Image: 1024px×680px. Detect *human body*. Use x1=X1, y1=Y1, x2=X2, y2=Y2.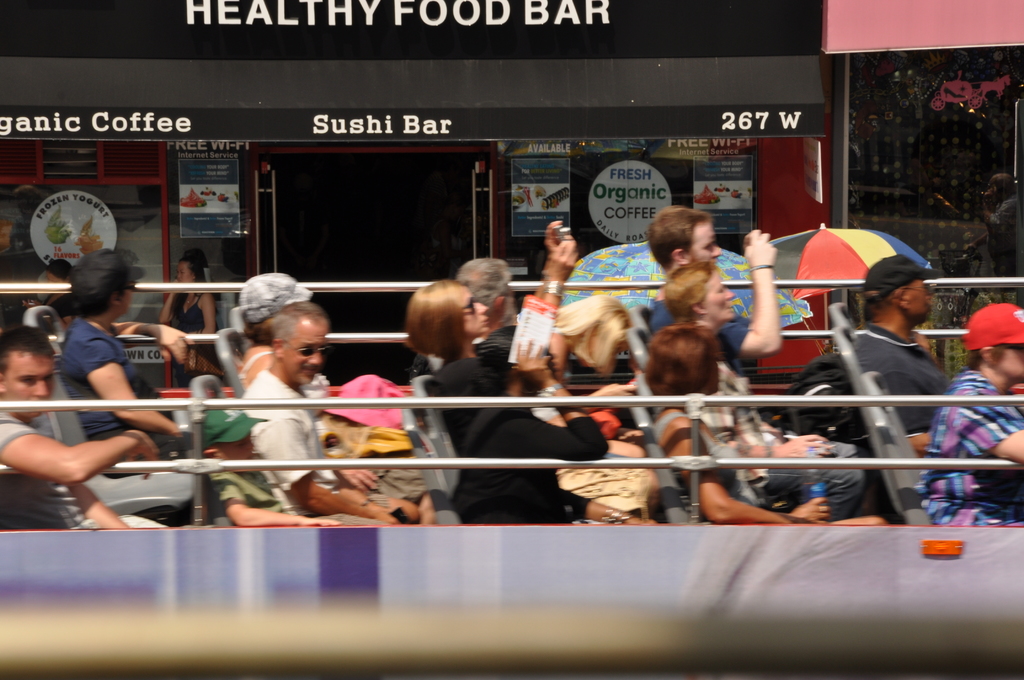
x1=52, y1=252, x2=178, y2=472.
